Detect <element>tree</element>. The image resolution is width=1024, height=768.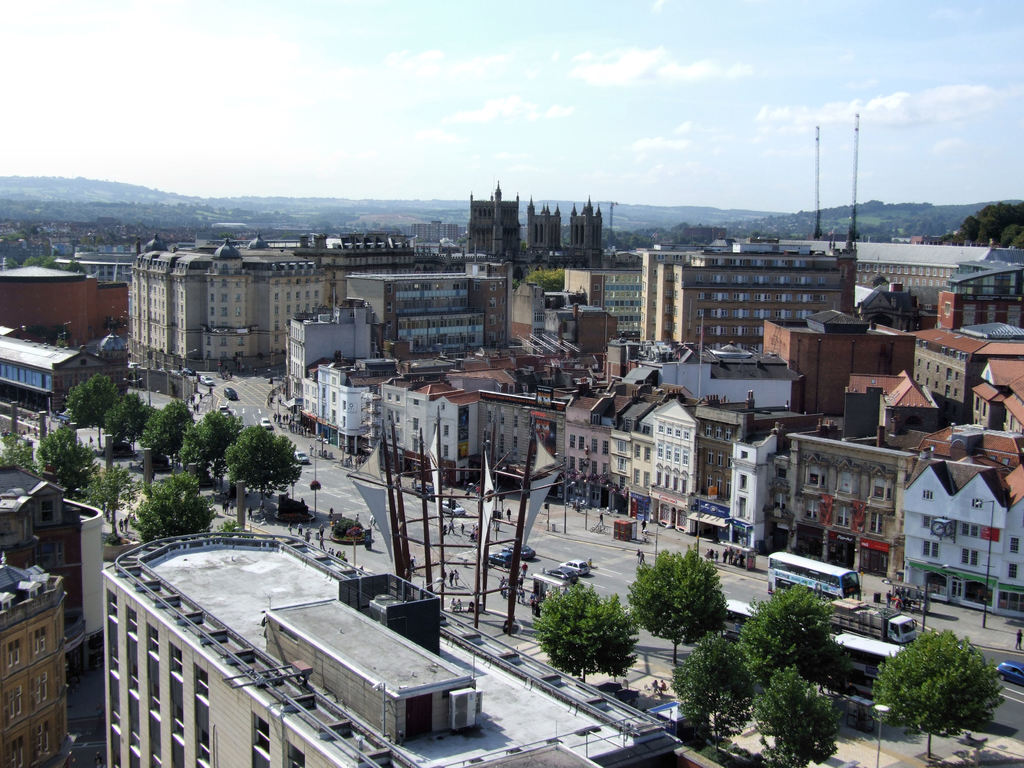
(left=56, top=368, right=119, bottom=447).
